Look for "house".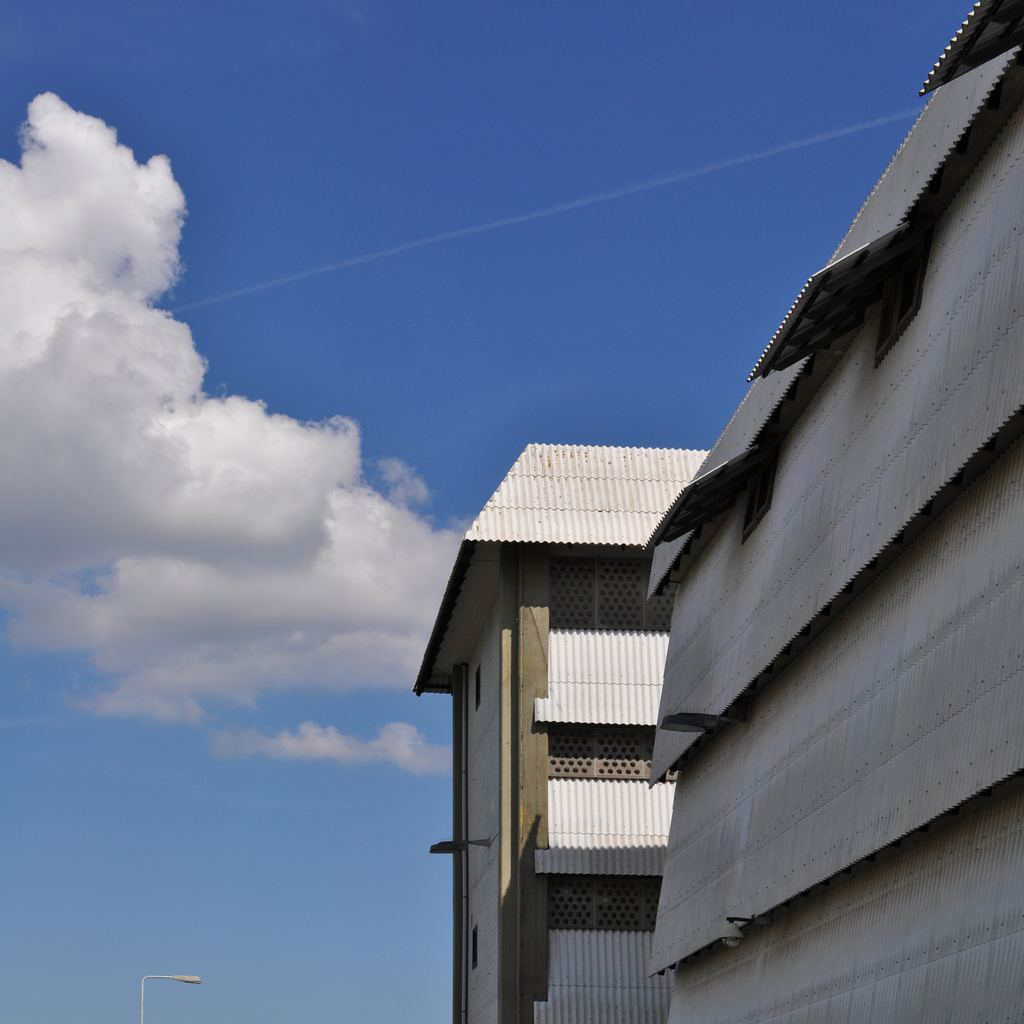
Found: 409, 440, 719, 1018.
